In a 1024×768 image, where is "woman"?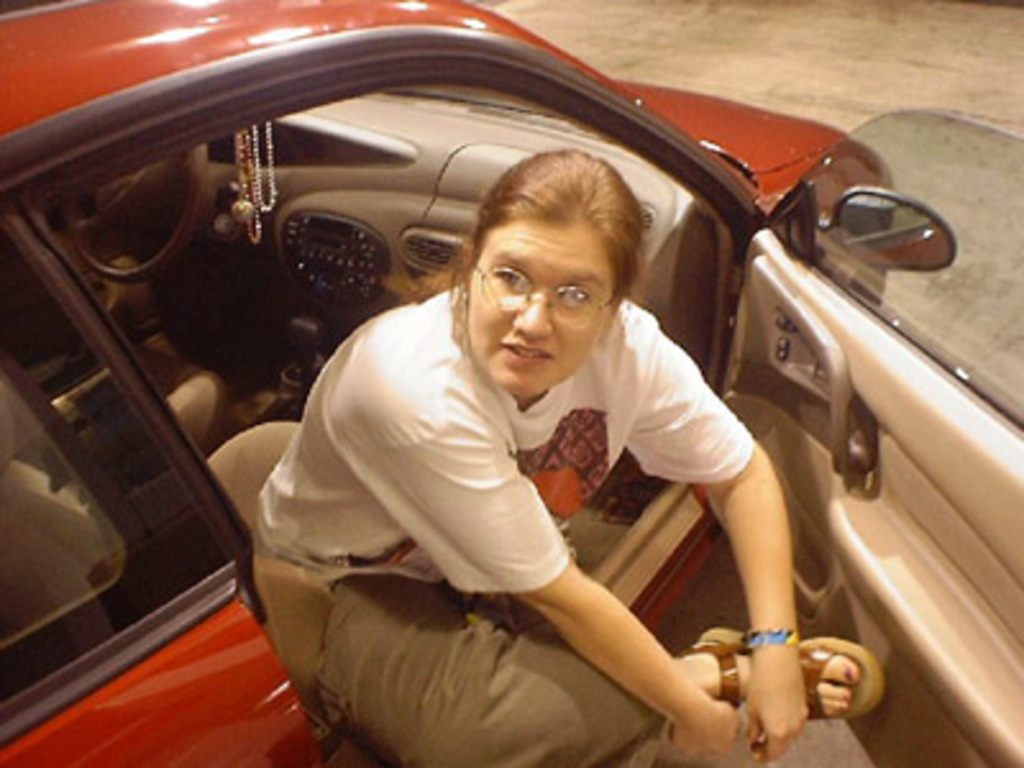
(236, 156, 886, 765).
